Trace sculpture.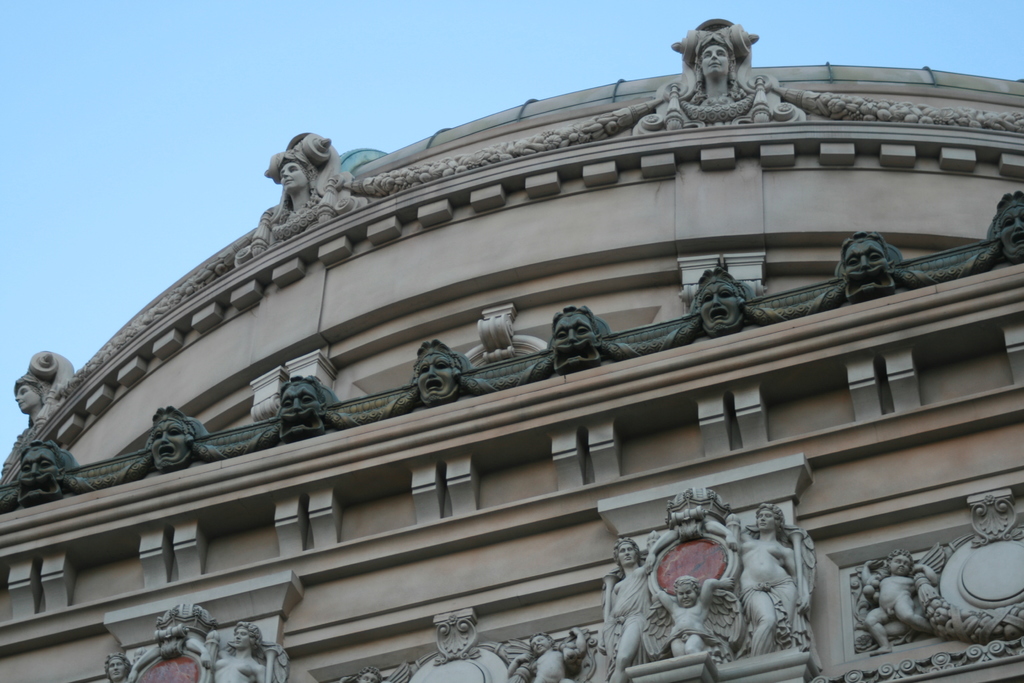
Traced to pyautogui.locateOnScreen(862, 553, 937, 644).
